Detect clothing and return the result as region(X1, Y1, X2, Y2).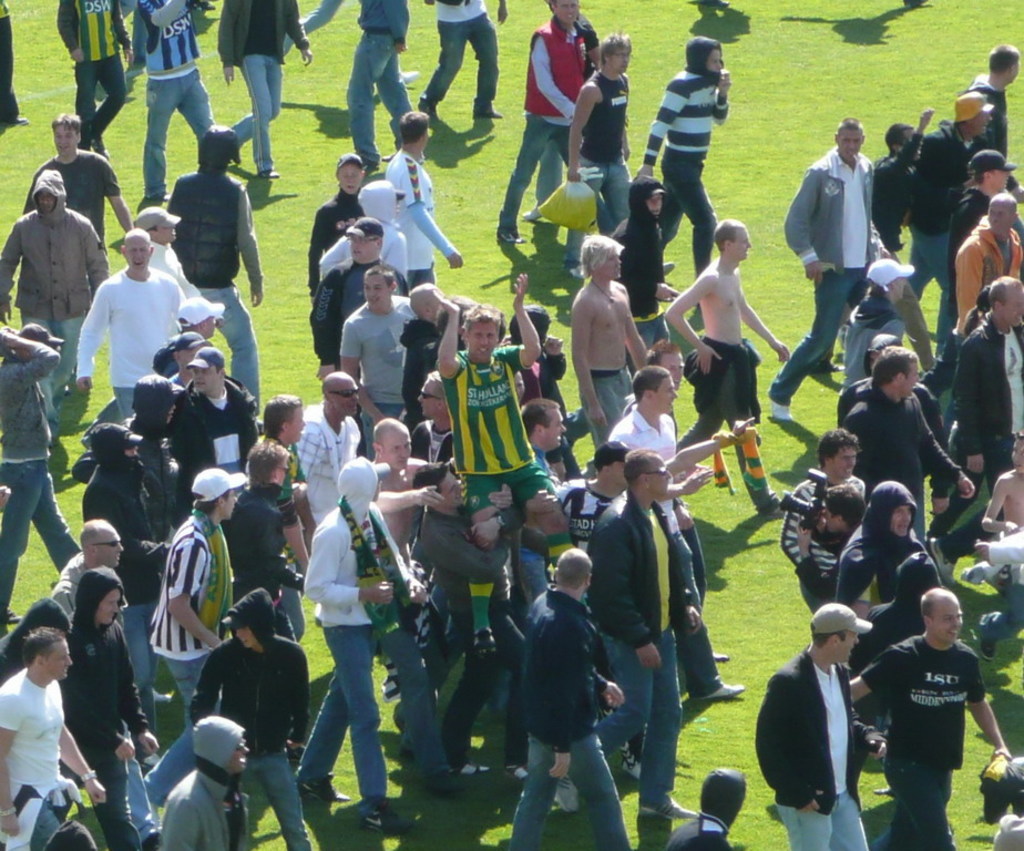
region(341, 294, 423, 420).
